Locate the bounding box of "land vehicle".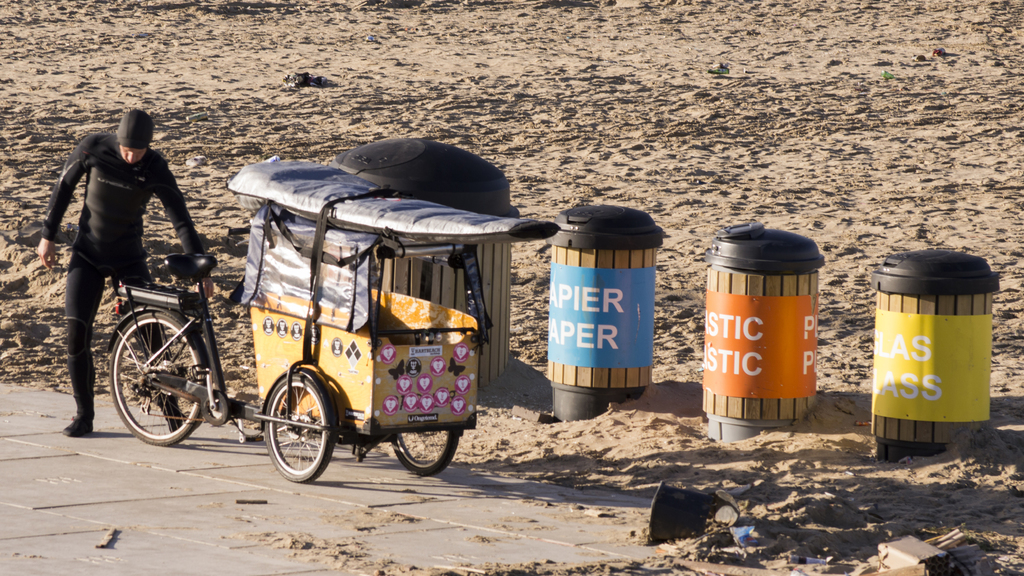
Bounding box: select_region(104, 158, 492, 482).
